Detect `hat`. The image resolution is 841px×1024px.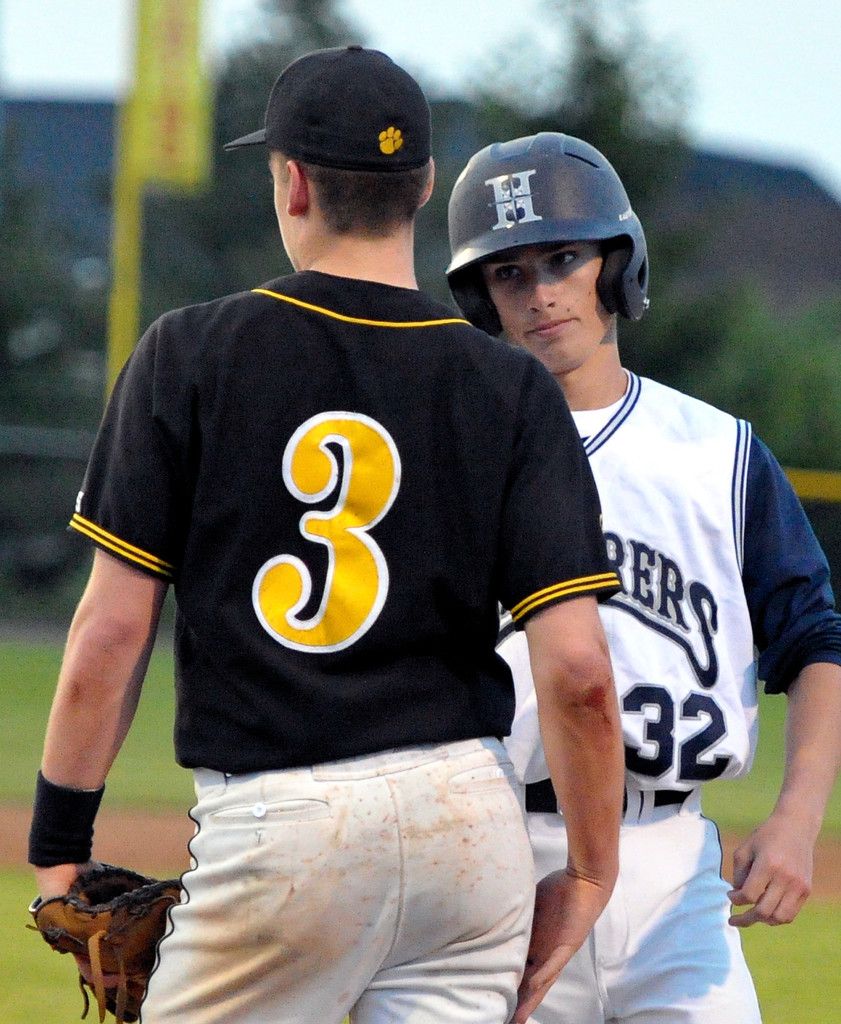
detection(226, 45, 434, 174).
